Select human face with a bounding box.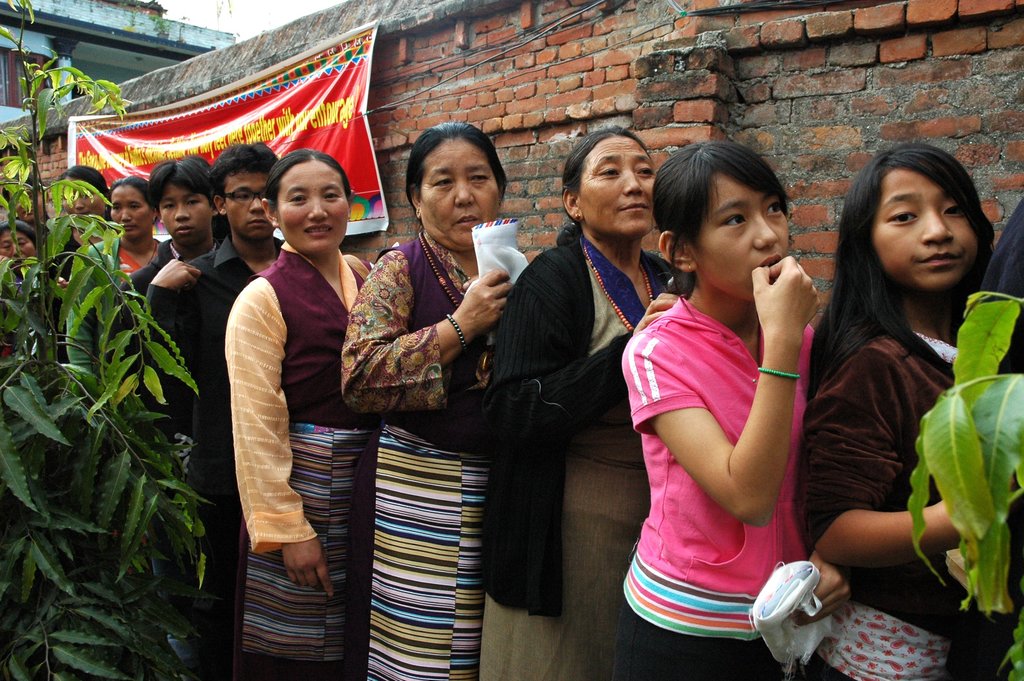
rect(160, 190, 215, 242).
